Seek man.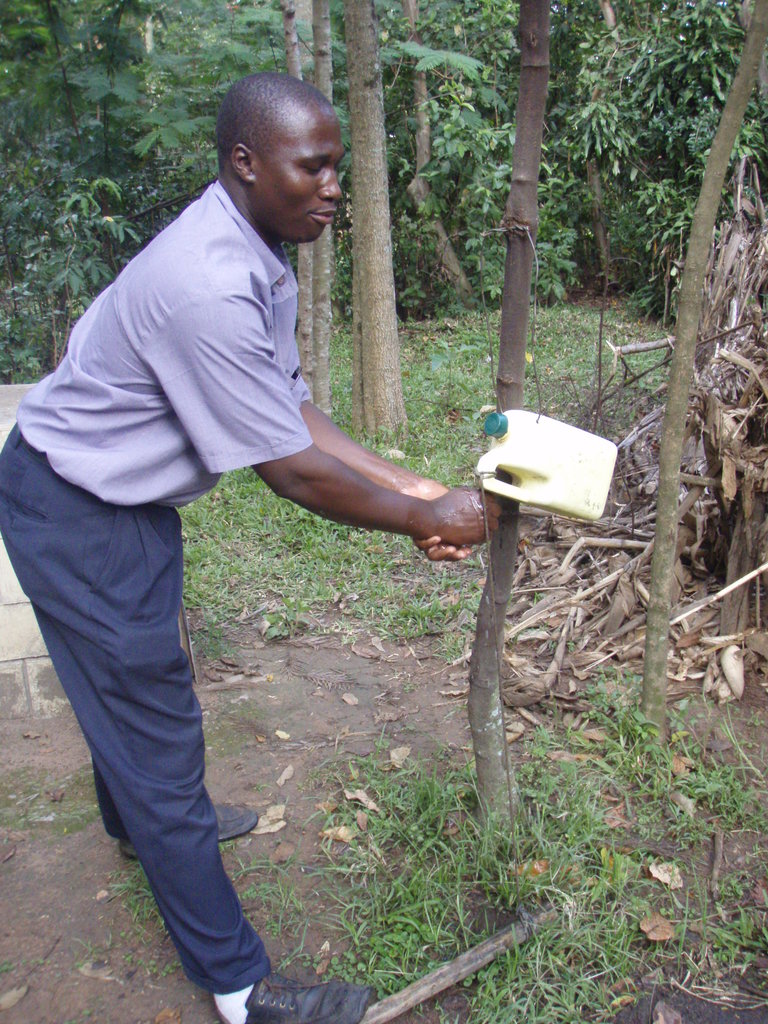
detection(21, 48, 476, 956).
